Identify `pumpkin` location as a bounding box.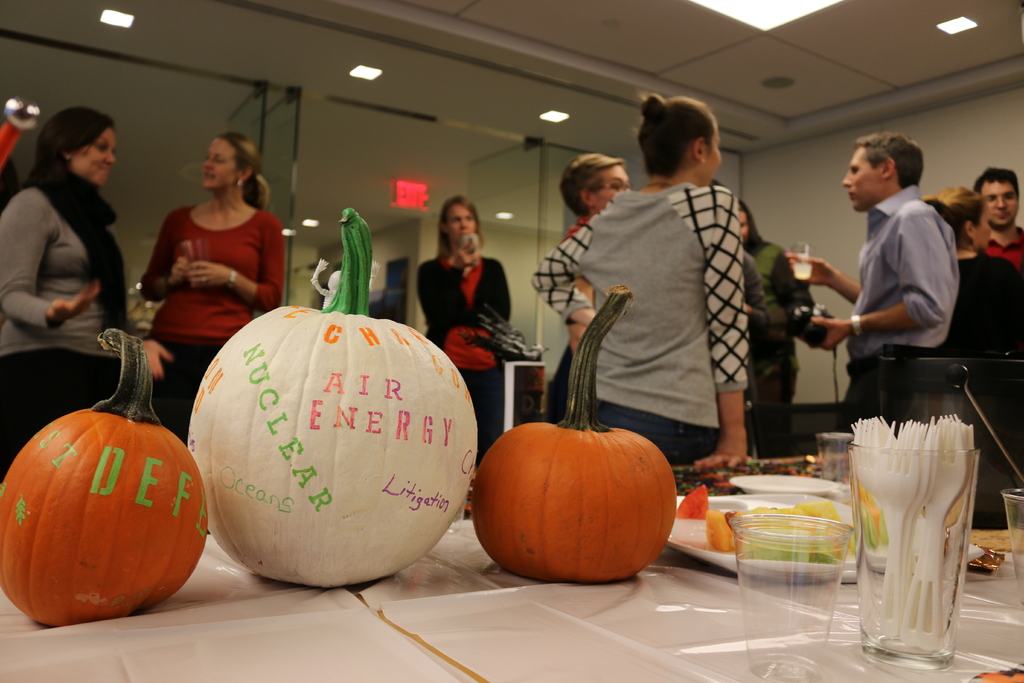
467:281:680:583.
